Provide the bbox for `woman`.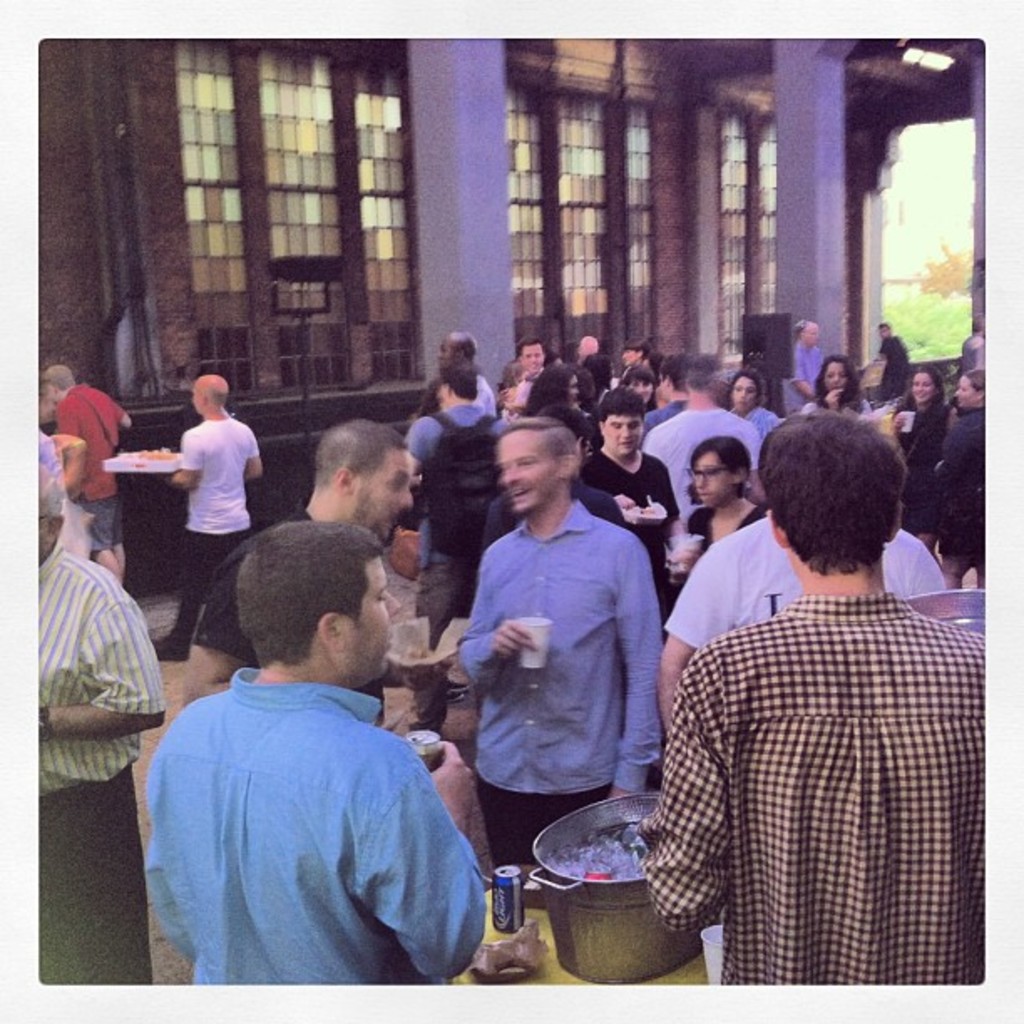
[935,366,994,594].
